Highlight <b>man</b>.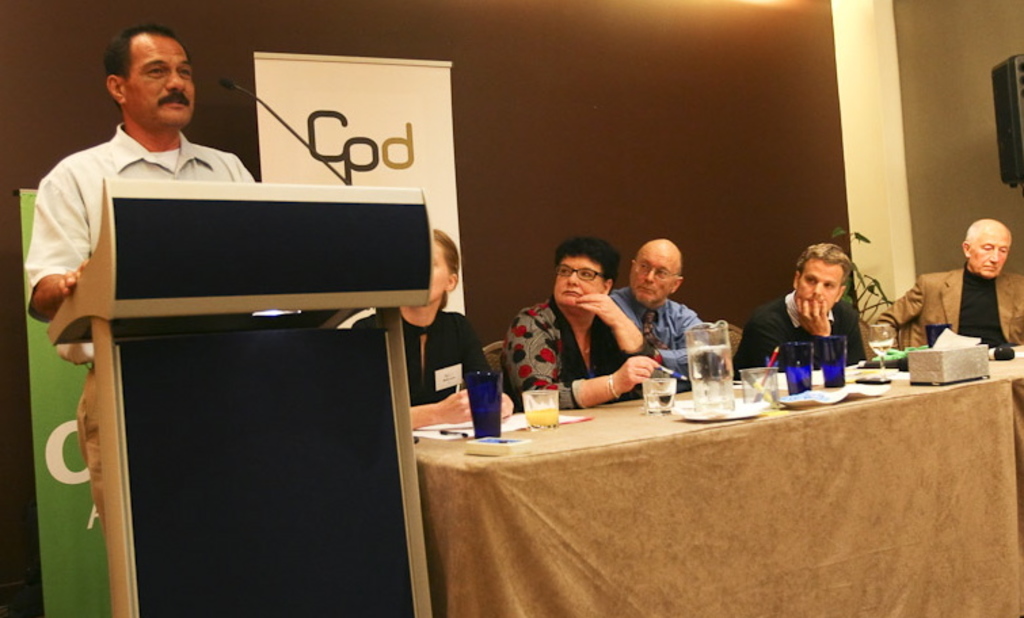
Highlighted region: left=354, top=228, right=514, bottom=428.
